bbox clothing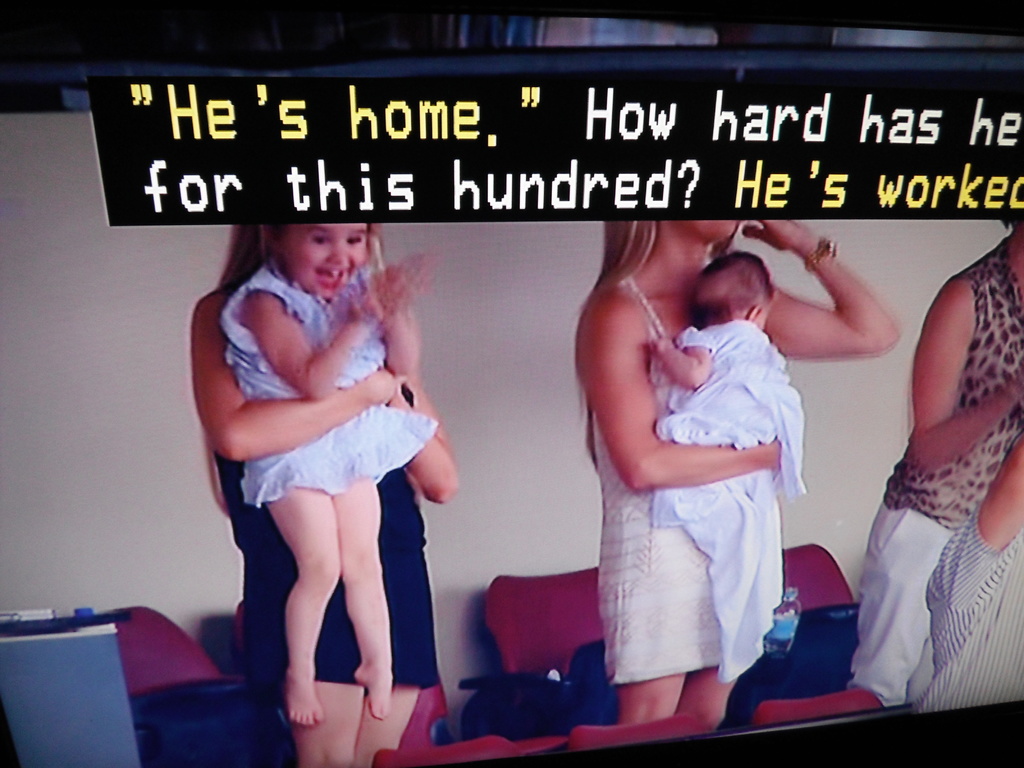
region(218, 264, 440, 509)
